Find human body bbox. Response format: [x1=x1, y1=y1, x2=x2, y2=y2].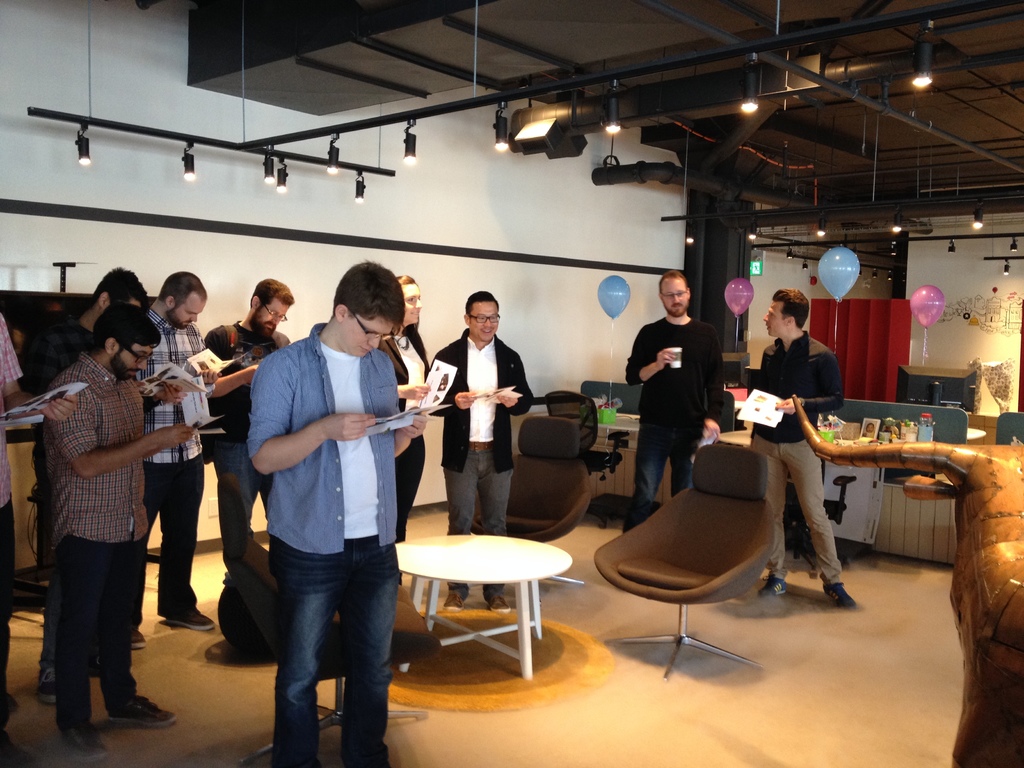
[x1=623, y1=269, x2=725, y2=535].
